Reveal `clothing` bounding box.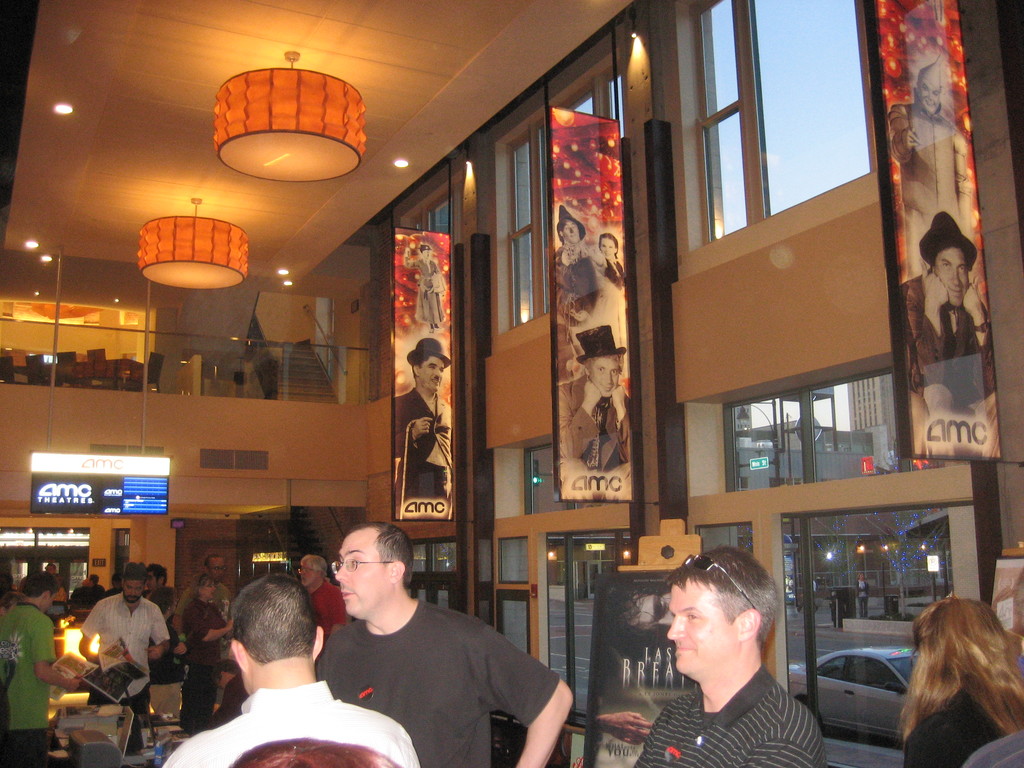
Revealed: 0:724:53:767.
